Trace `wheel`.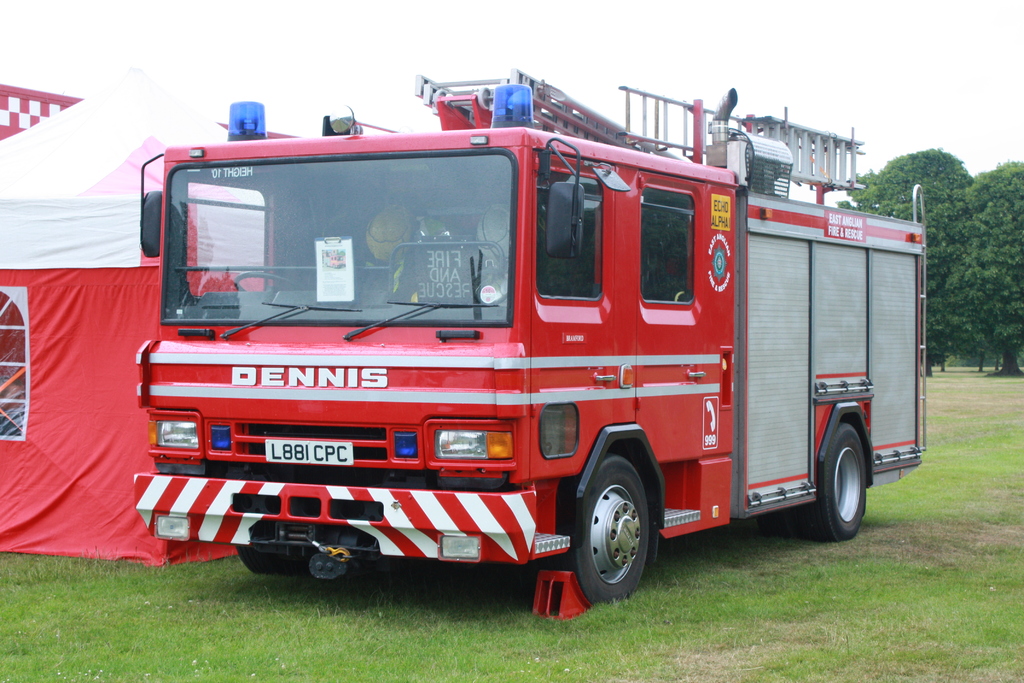
Traced to <bbox>569, 466, 667, 607</bbox>.
